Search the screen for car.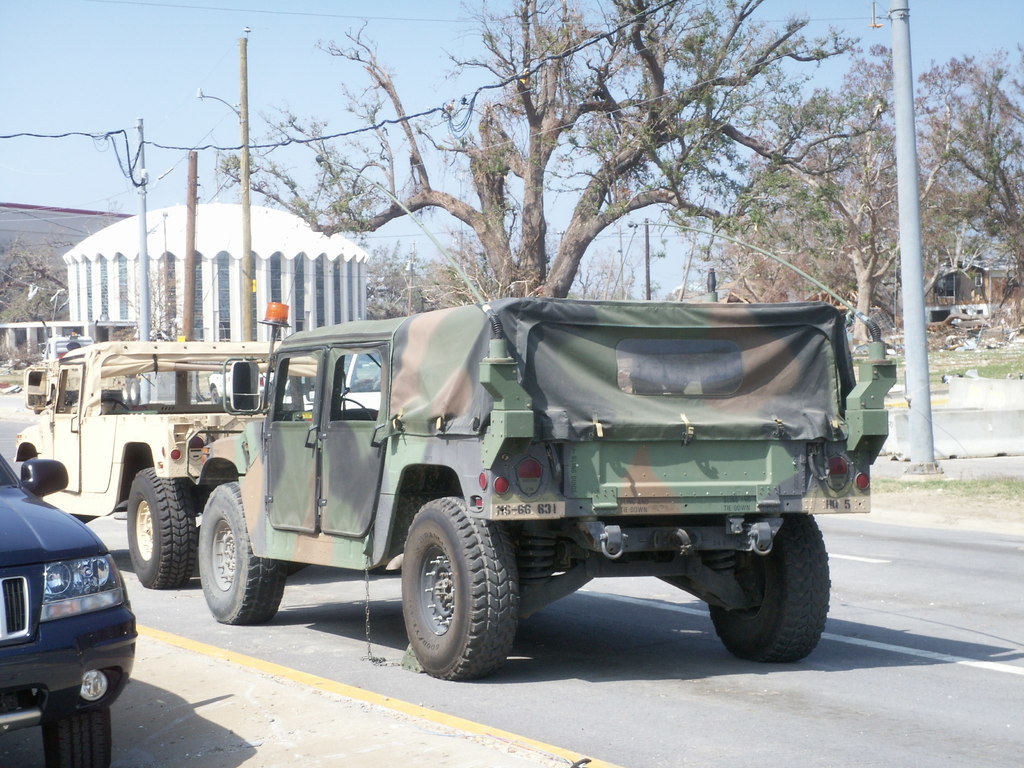
Found at [2, 476, 145, 761].
